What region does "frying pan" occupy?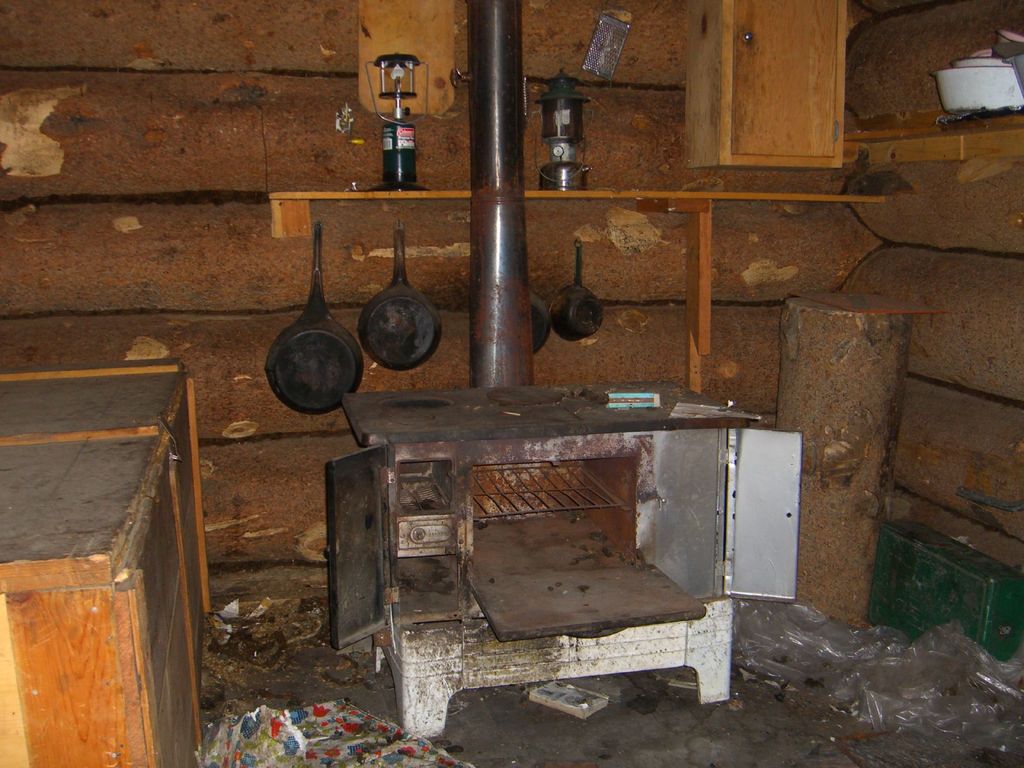
{"x1": 548, "y1": 237, "x2": 605, "y2": 342}.
